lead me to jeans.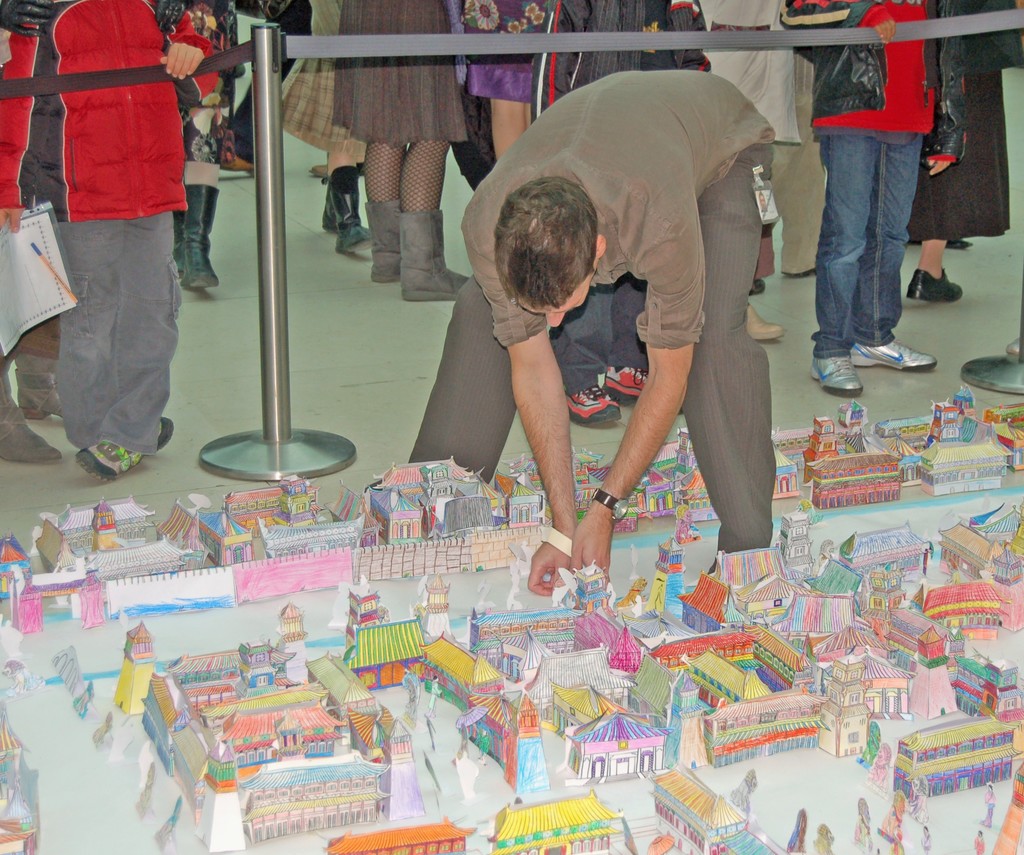
Lead to <region>814, 69, 933, 378</region>.
